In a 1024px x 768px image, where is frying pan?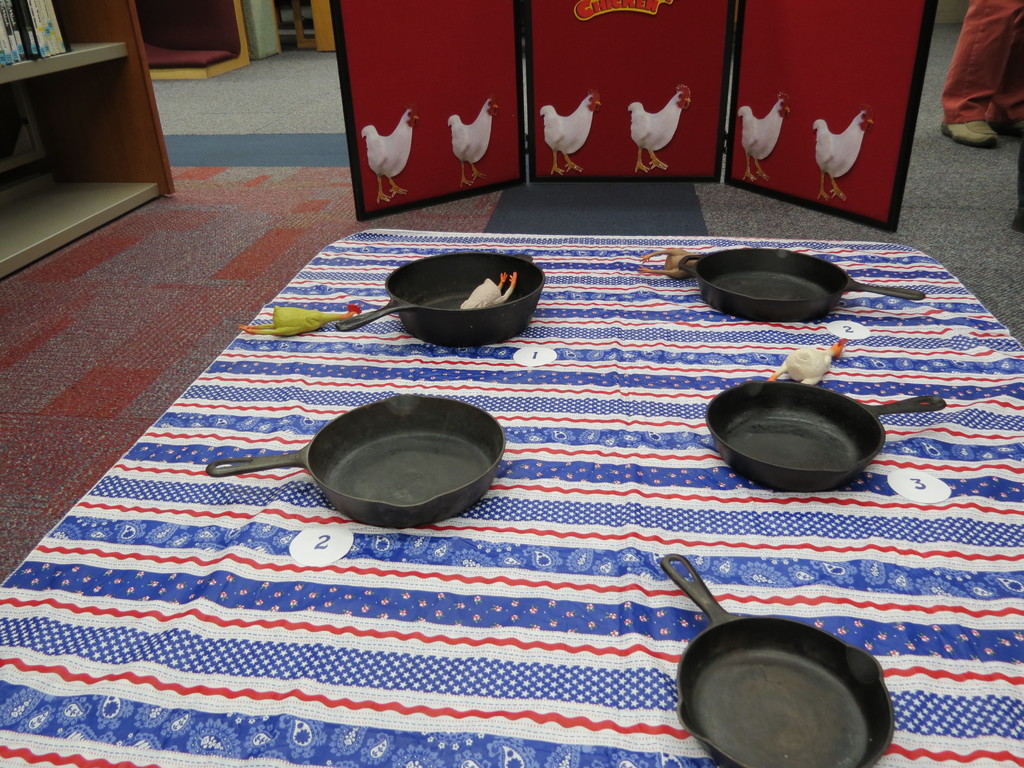
(x1=204, y1=390, x2=508, y2=533).
